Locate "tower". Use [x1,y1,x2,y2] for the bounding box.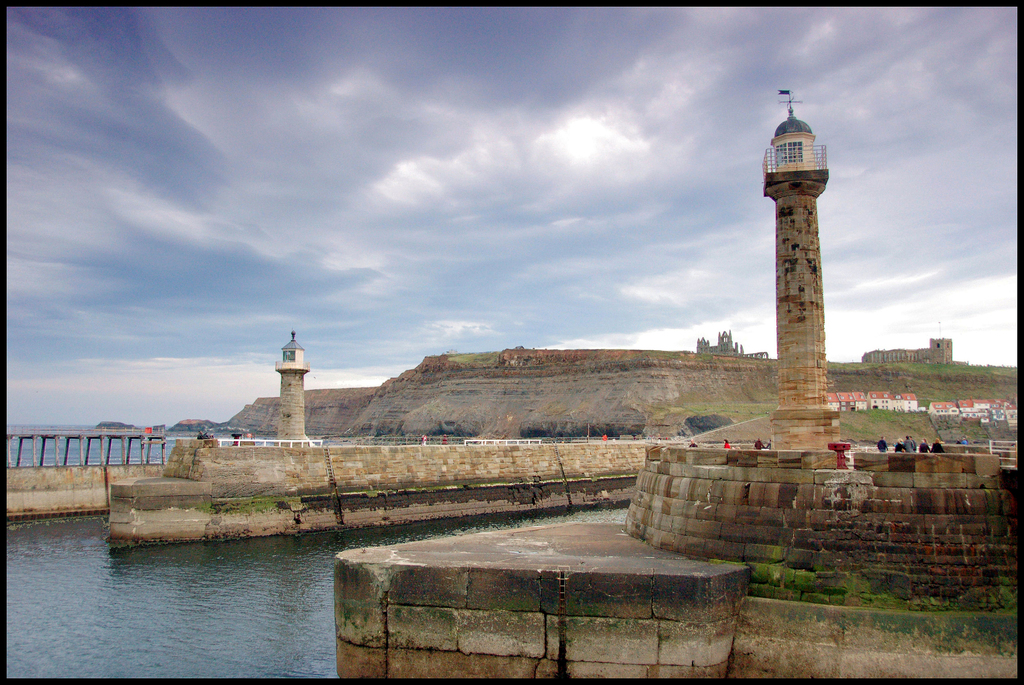
[754,91,860,412].
